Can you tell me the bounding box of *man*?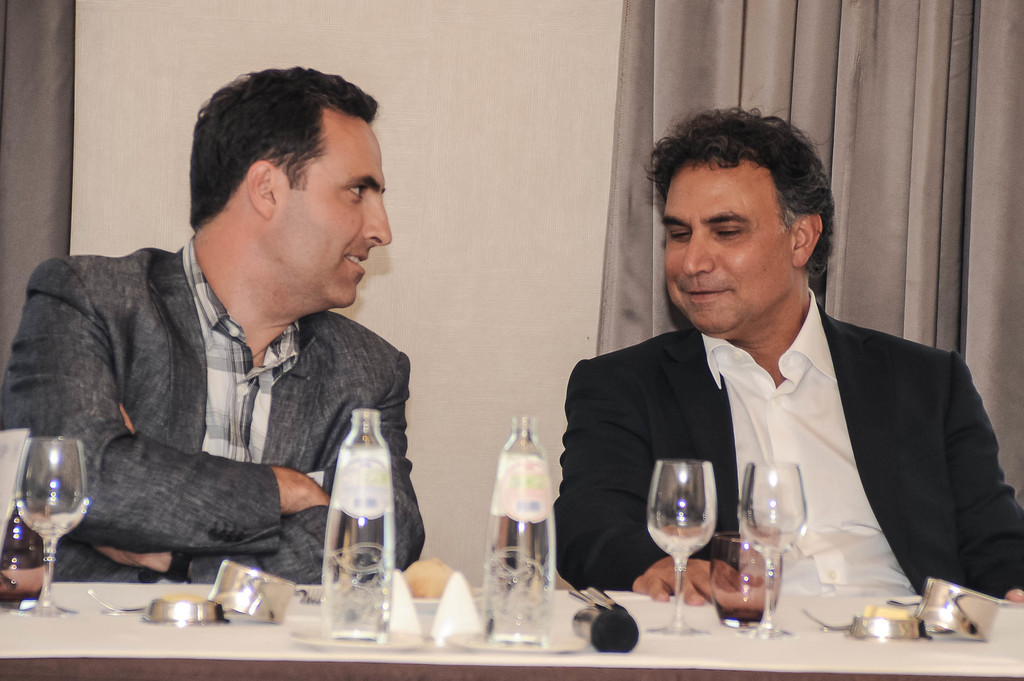
pyautogui.locateOnScreen(0, 62, 423, 582).
